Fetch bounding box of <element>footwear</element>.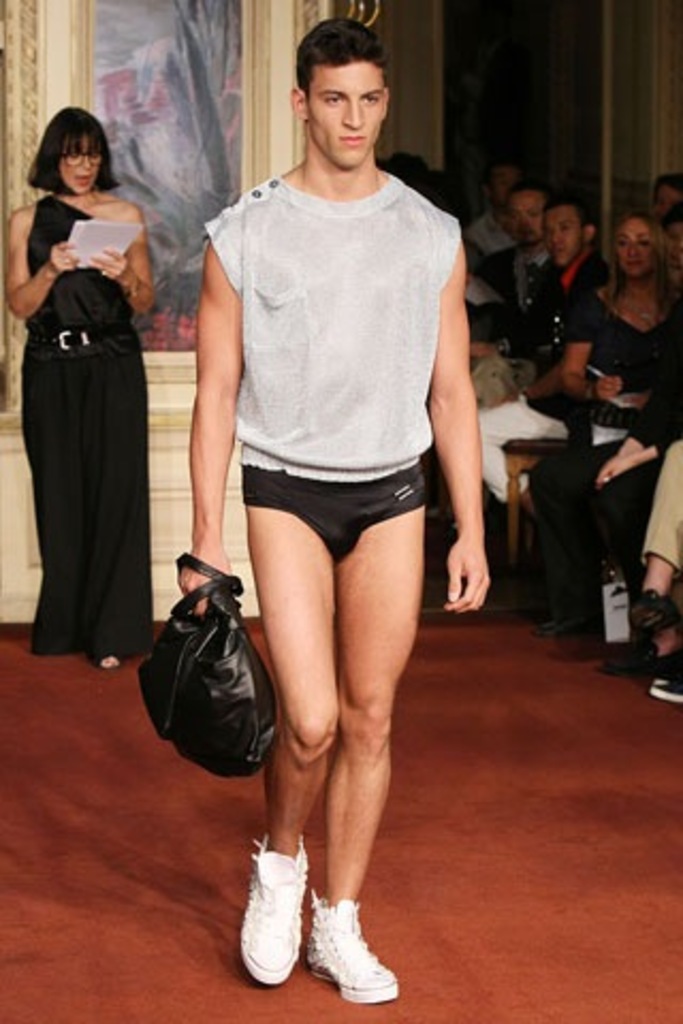
Bbox: region(241, 834, 309, 988).
